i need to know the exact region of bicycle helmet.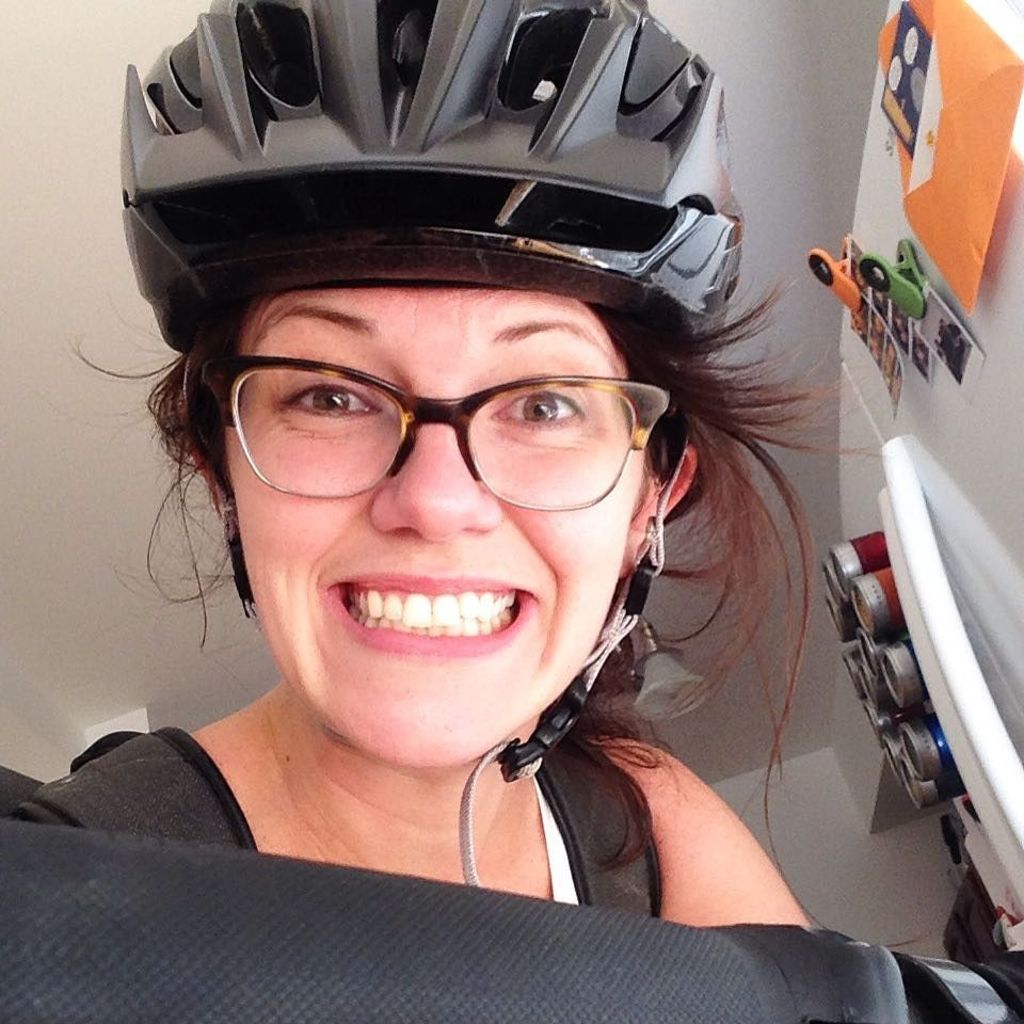
Region: select_region(125, 0, 743, 880).
